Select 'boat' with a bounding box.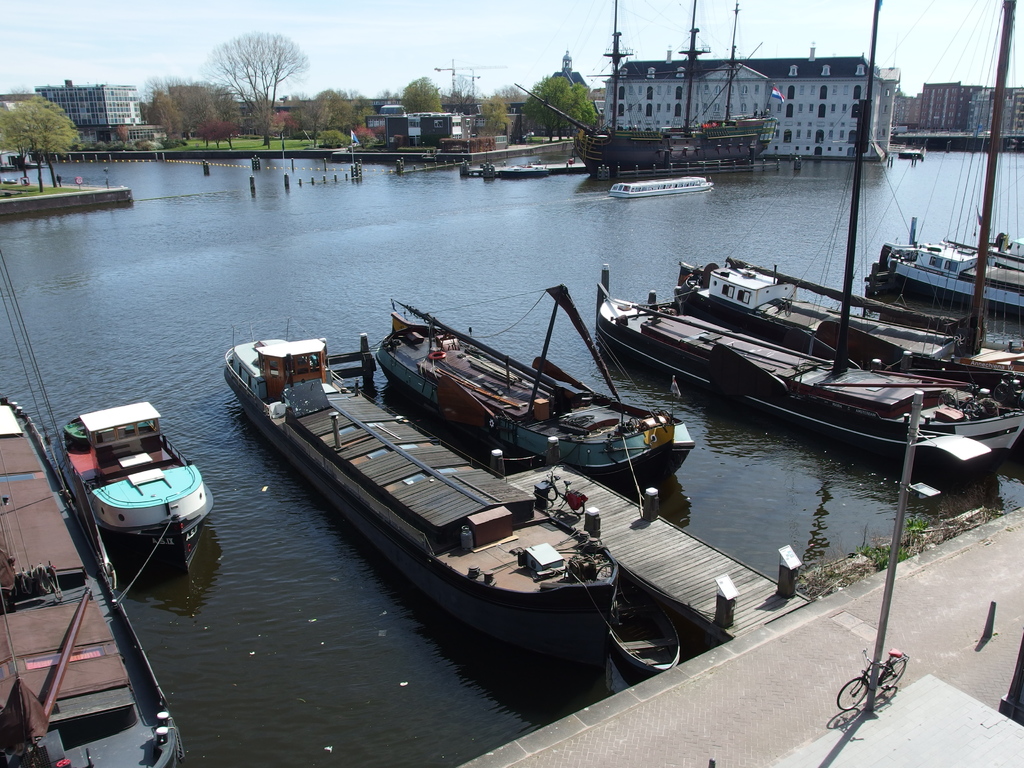
select_region(875, 237, 1023, 311).
